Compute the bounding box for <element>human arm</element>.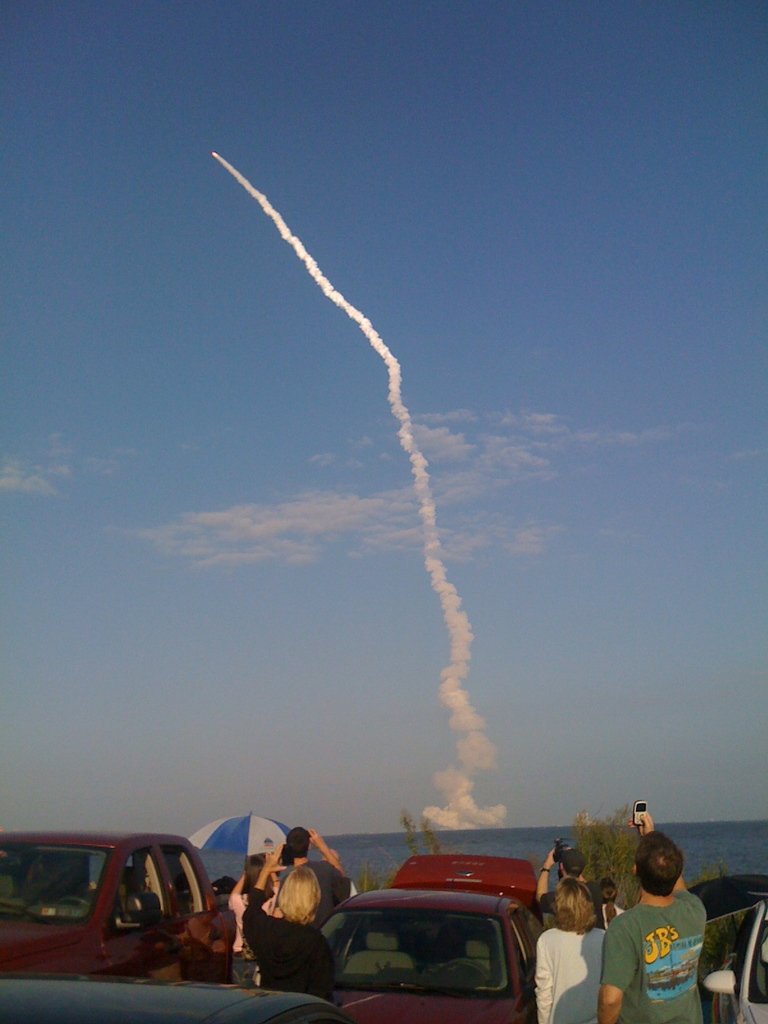
<region>307, 829, 344, 881</region>.
